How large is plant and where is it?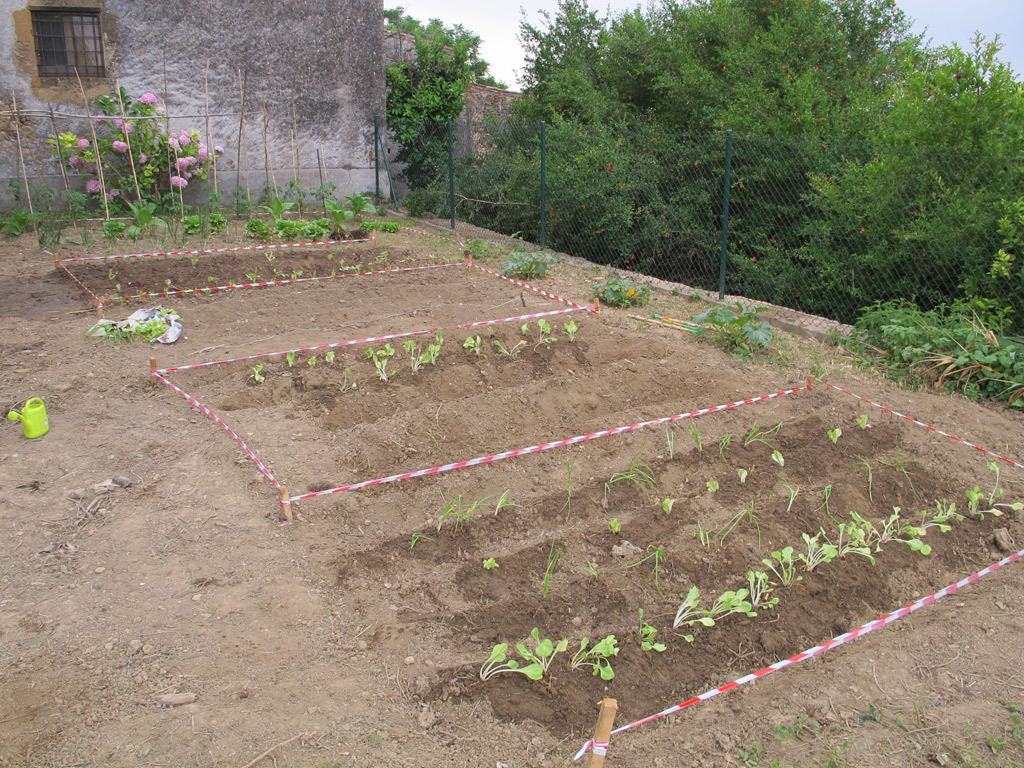
Bounding box: 386 23 468 189.
